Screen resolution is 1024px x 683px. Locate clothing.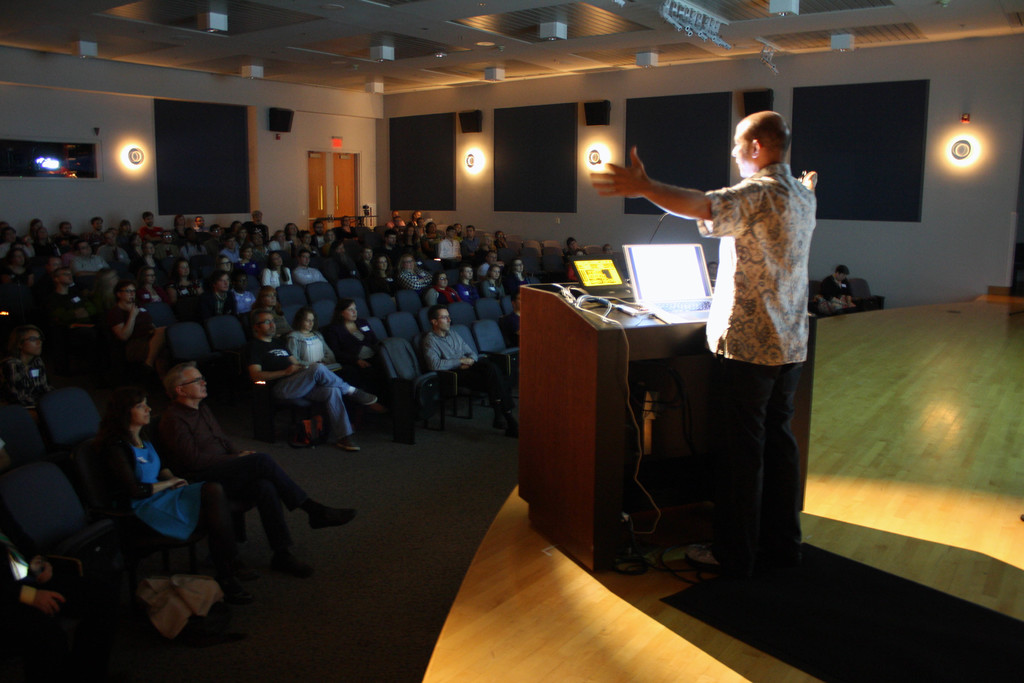
x1=567, y1=245, x2=585, y2=258.
